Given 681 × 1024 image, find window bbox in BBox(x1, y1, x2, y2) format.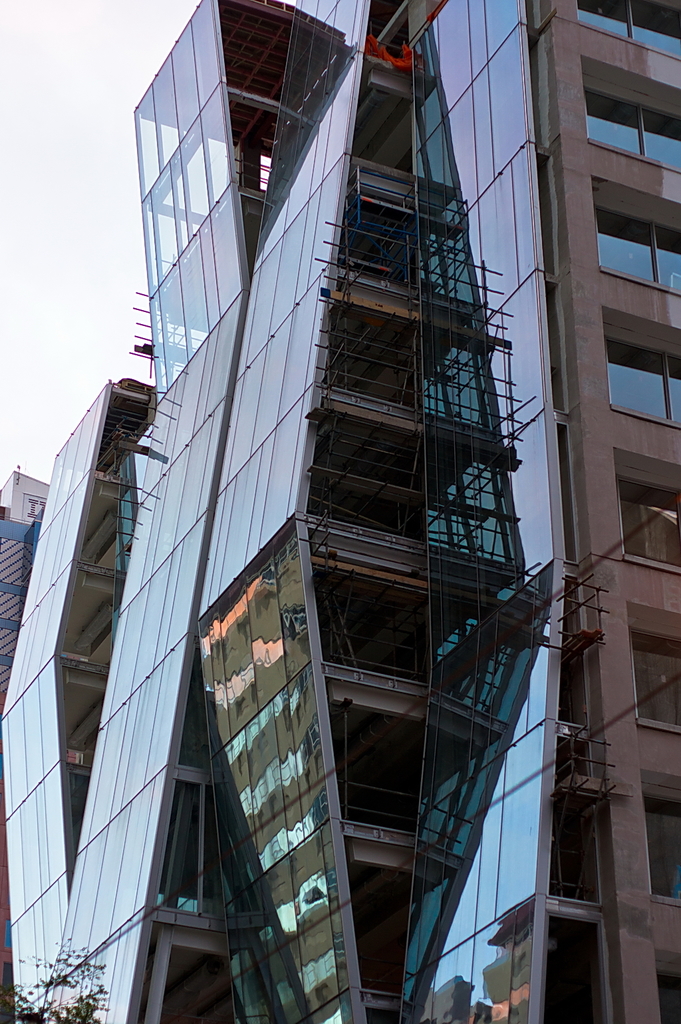
BBox(645, 769, 680, 908).
